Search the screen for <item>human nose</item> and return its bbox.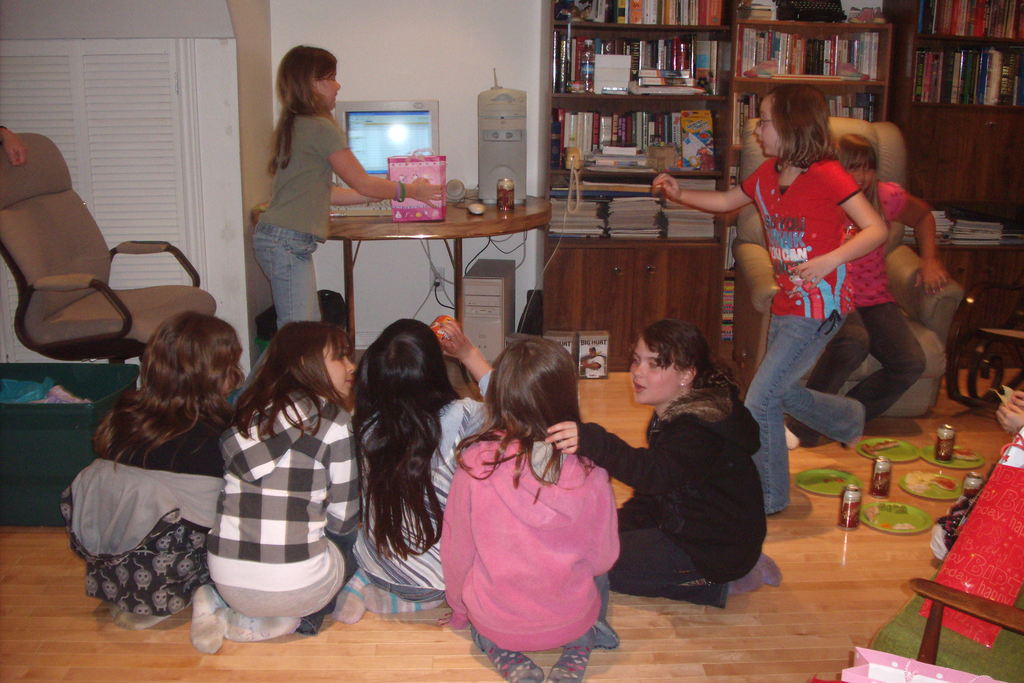
Found: bbox=(751, 124, 762, 136).
